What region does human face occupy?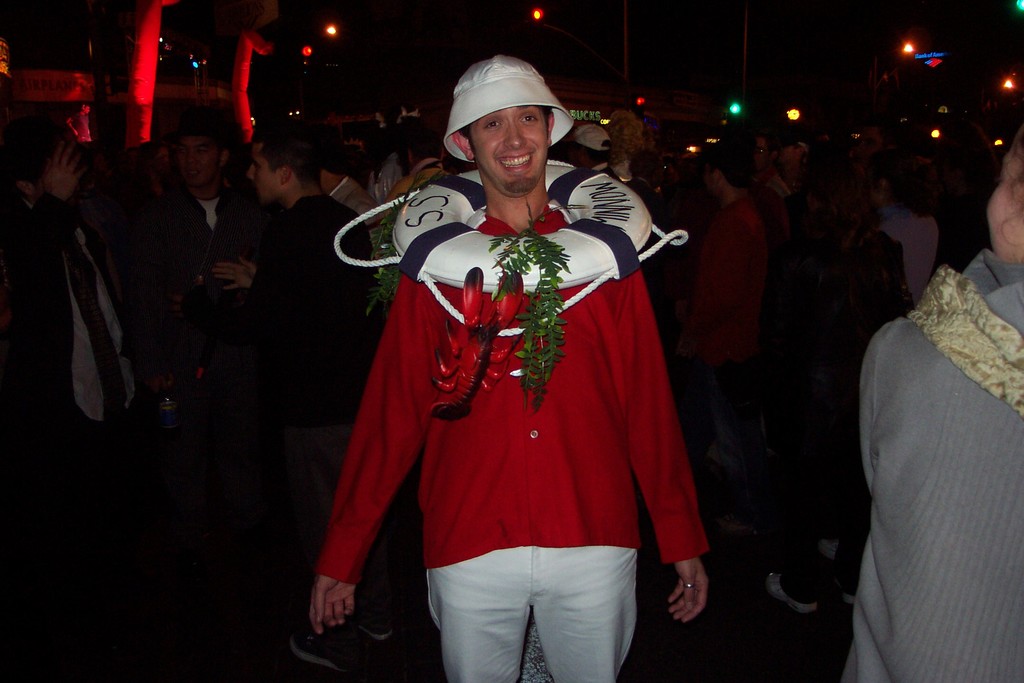
bbox=(855, 124, 883, 161).
